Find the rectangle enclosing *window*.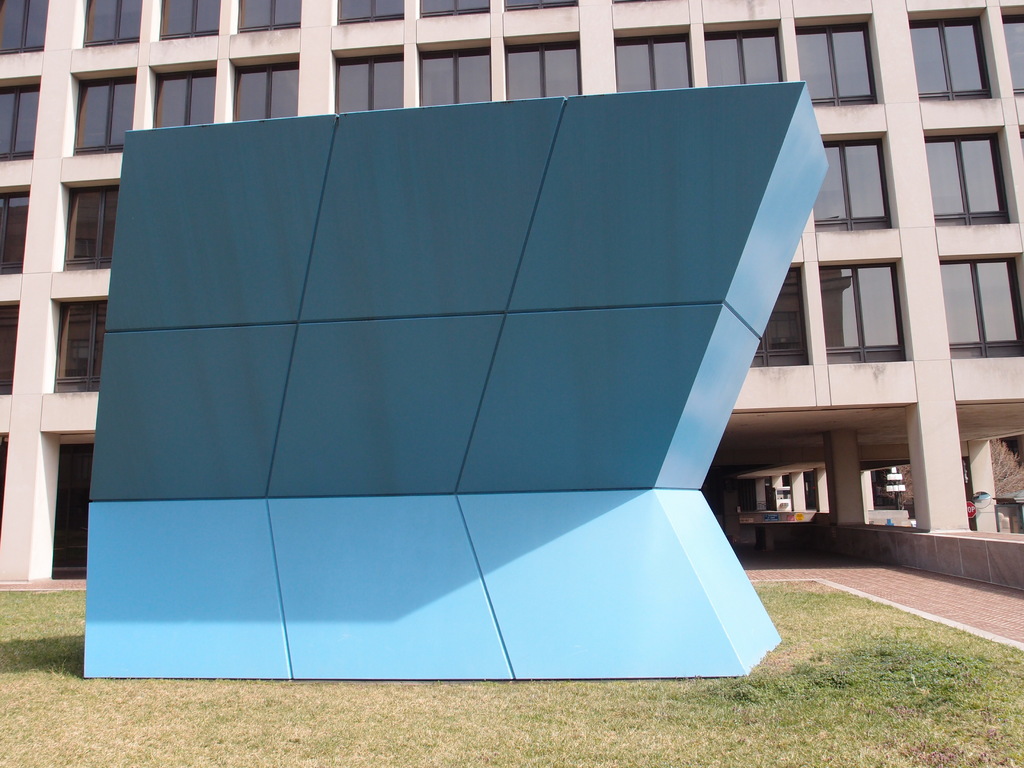
region(0, 182, 29, 275).
